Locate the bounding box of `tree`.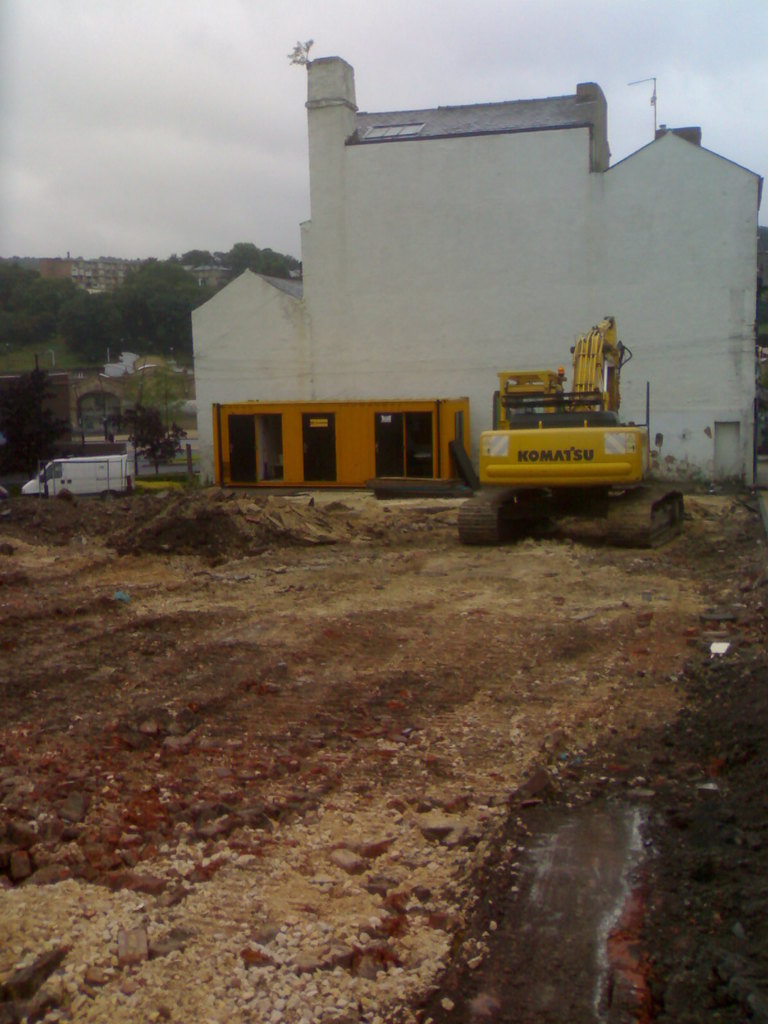
Bounding box: (111, 404, 186, 475).
